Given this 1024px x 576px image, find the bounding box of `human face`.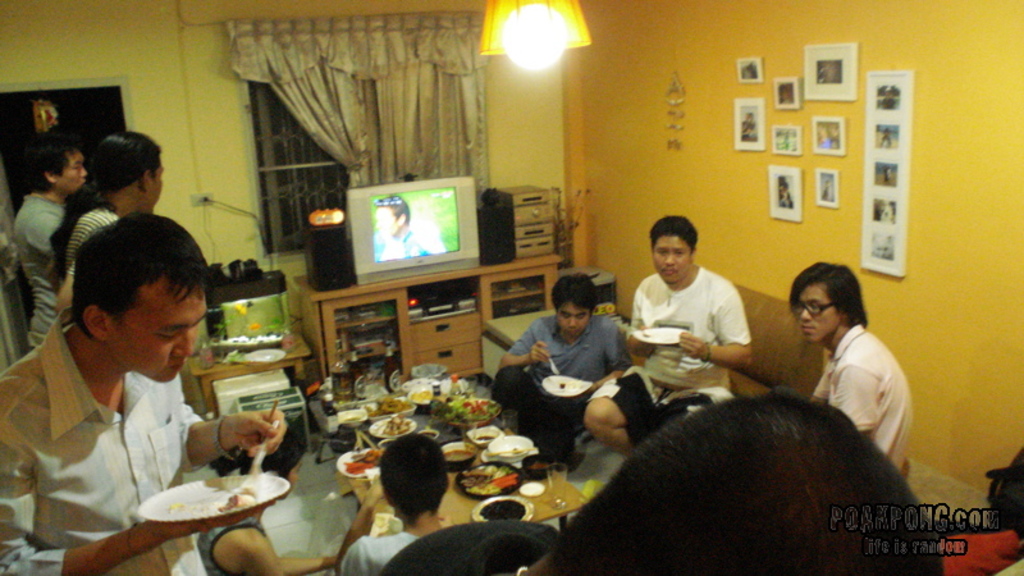
bbox=(799, 276, 837, 344).
